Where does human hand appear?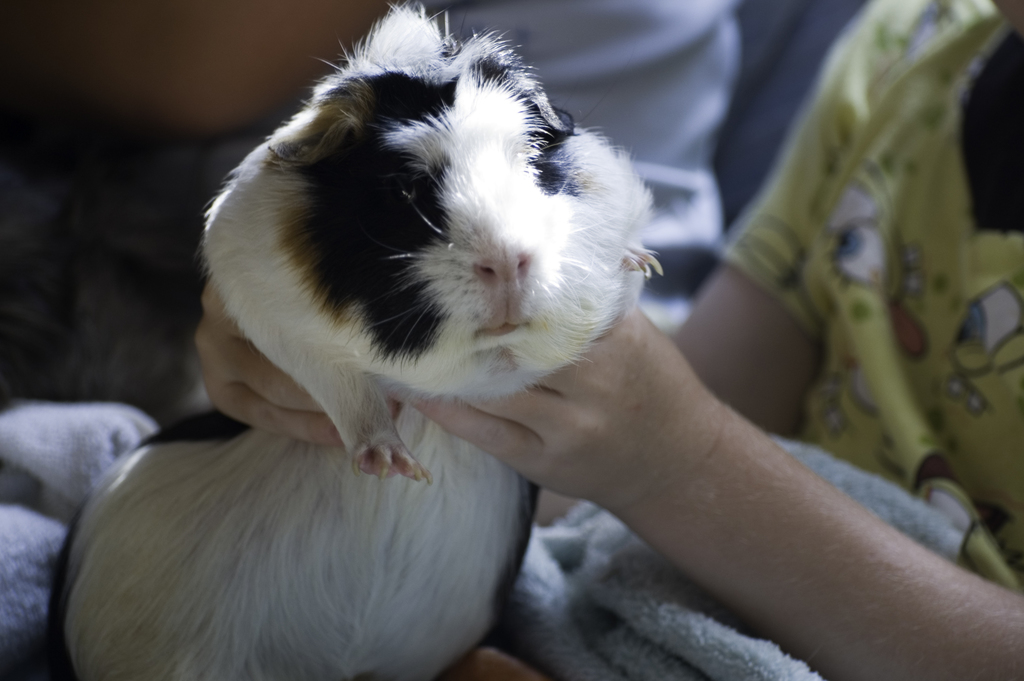
Appears at pyautogui.locateOnScreen(184, 268, 402, 450).
